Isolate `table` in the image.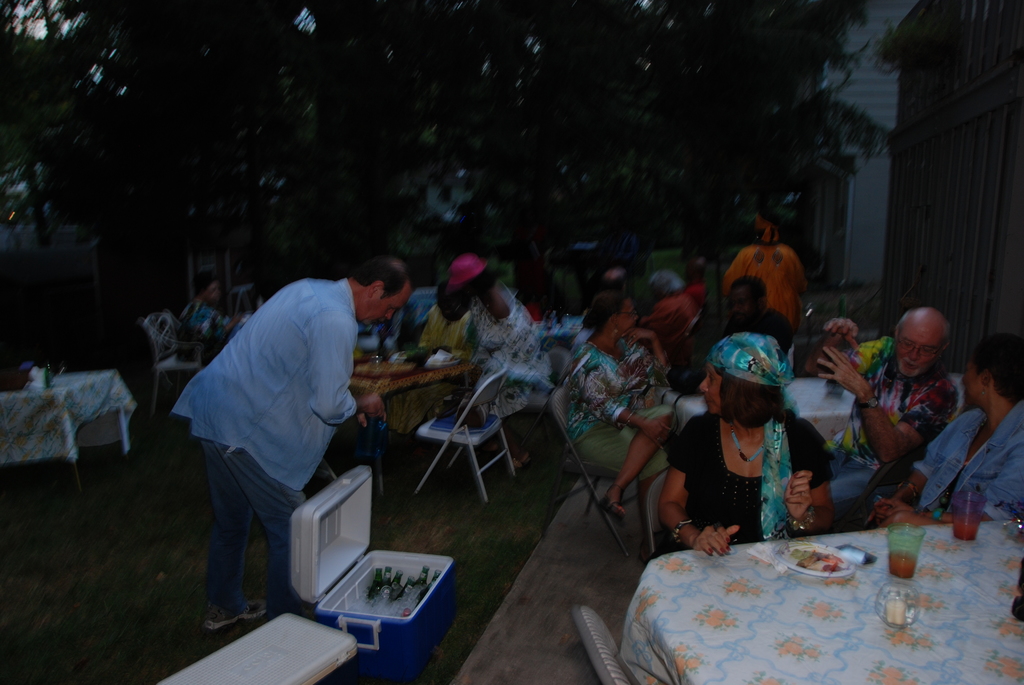
Isolated region: (x1=614, y1=516, x2=1023, y2=684).
